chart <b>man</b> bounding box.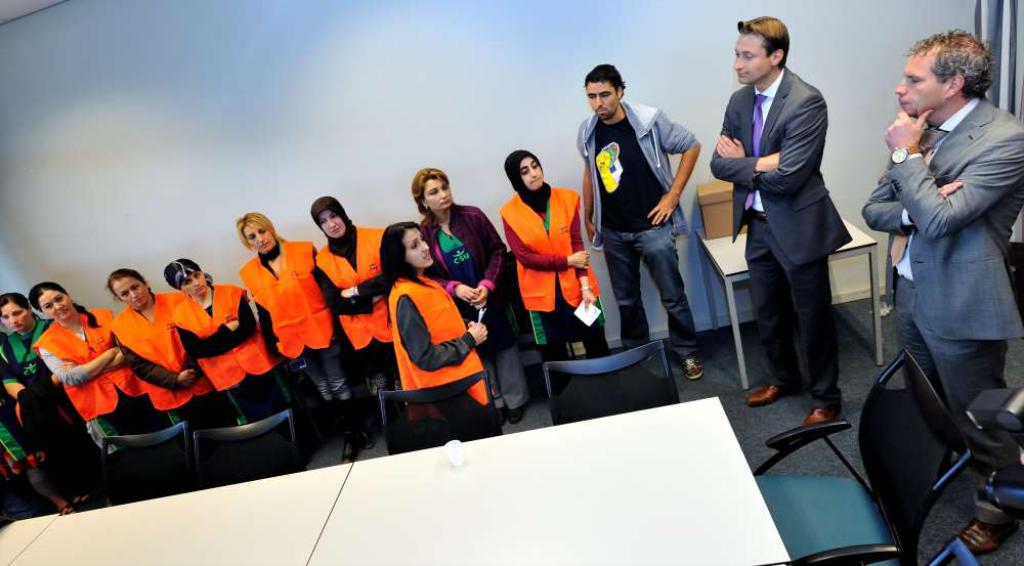
Charted: crop(862, 7, 1021, 515).
